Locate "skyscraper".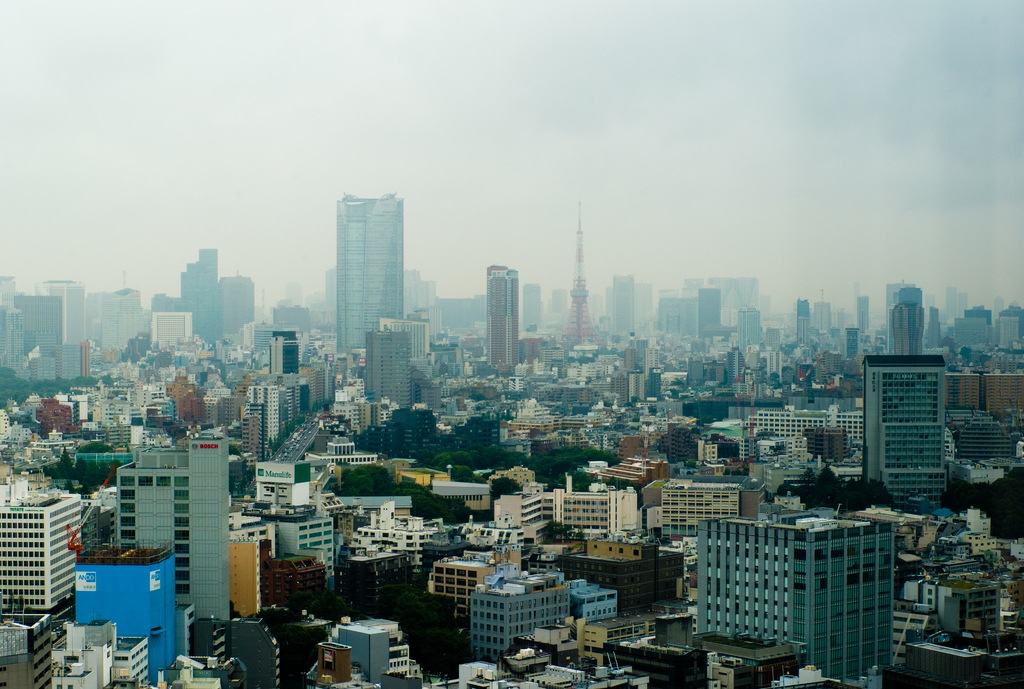
Bounding box: locate(365, 330, 440, 409).
